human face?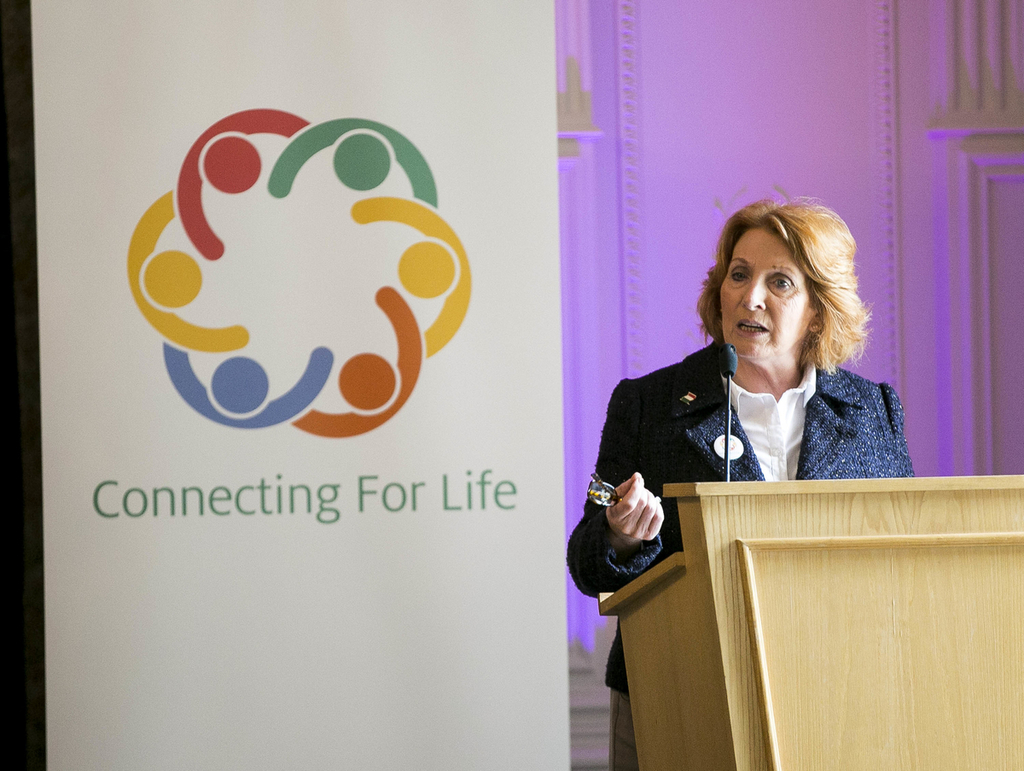
[721,227,807,356]
